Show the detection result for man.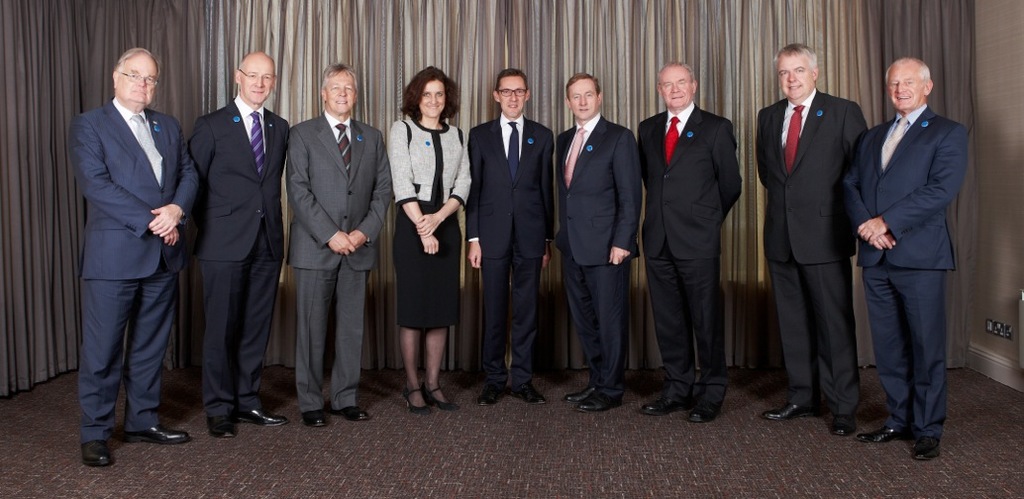
(left=461, top=64, right=558, bottom=400).
